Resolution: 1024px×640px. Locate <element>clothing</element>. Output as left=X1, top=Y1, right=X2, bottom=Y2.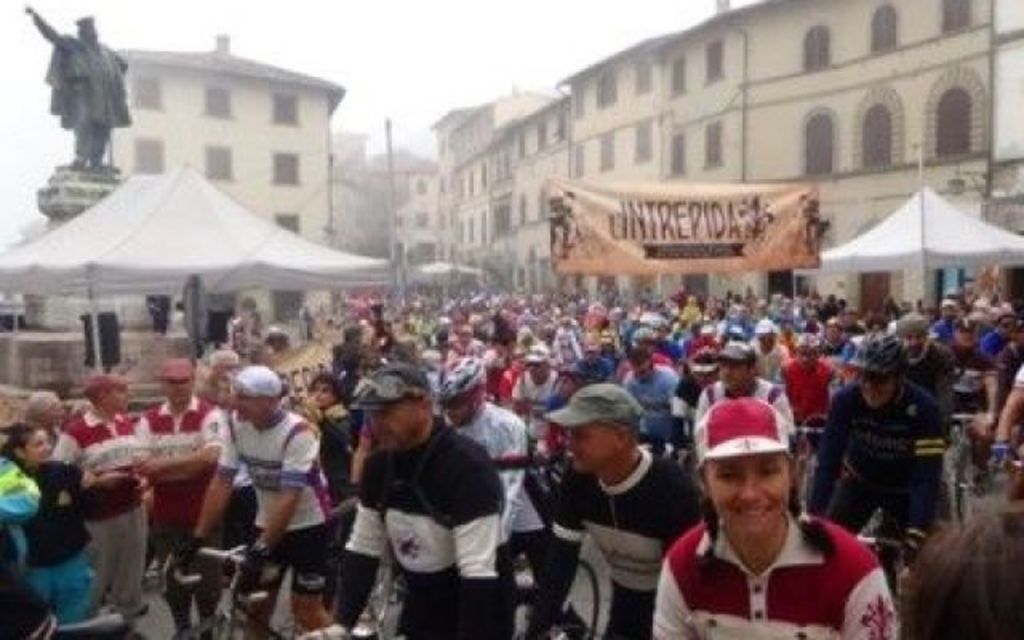
left=328, top=414, right=525, bottom=638.
